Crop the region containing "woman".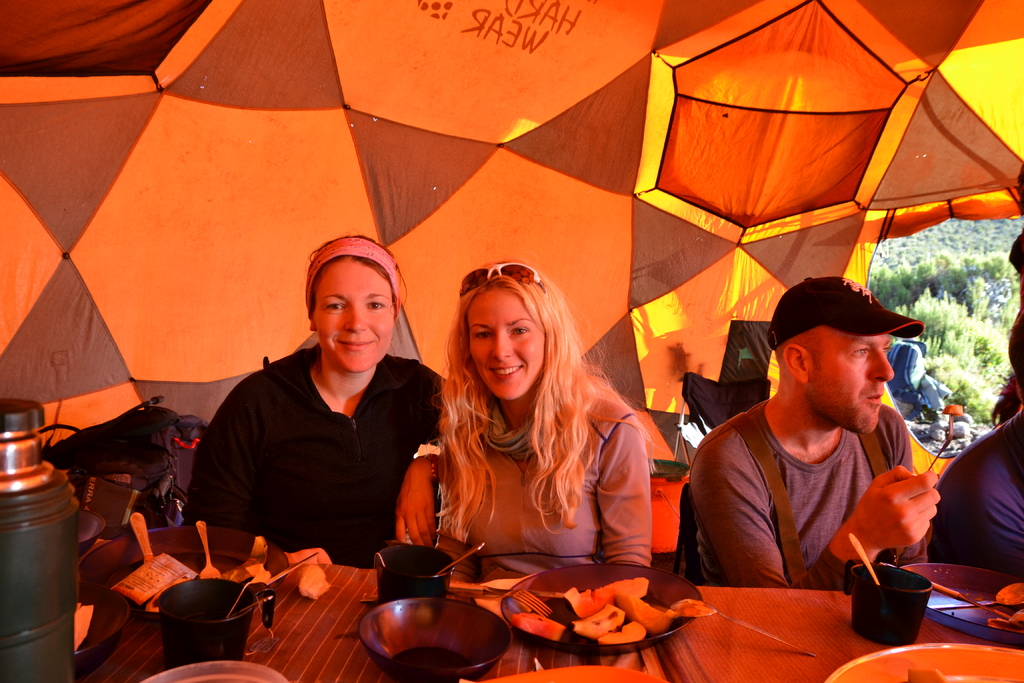
Crop region: crop(180, 229, 449, 561).
